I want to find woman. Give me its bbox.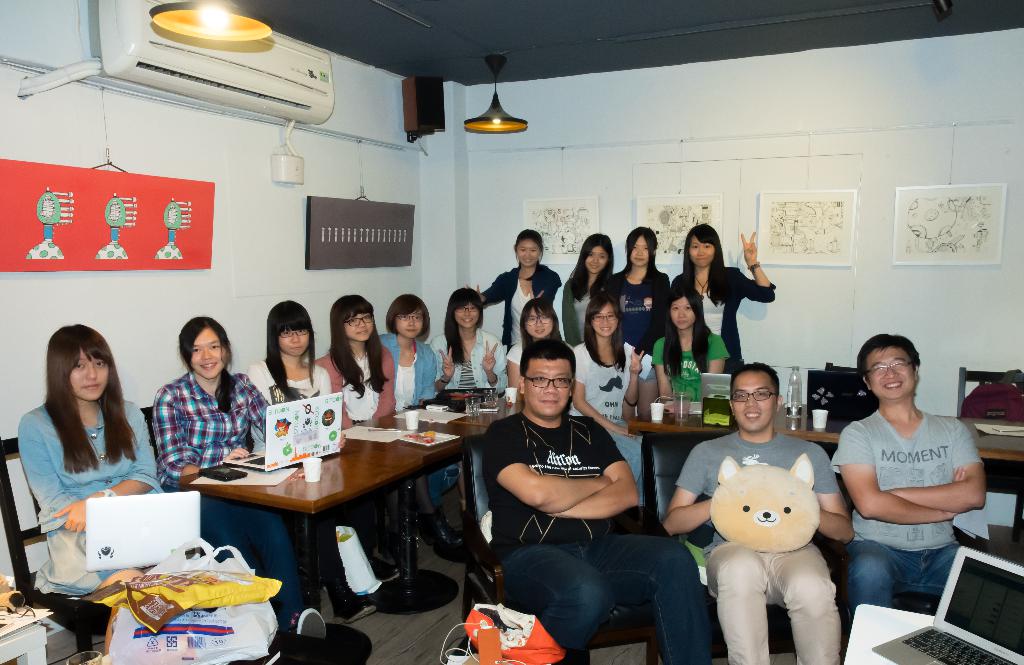
<bbox>598, 226, 675, 362</bbox>.
